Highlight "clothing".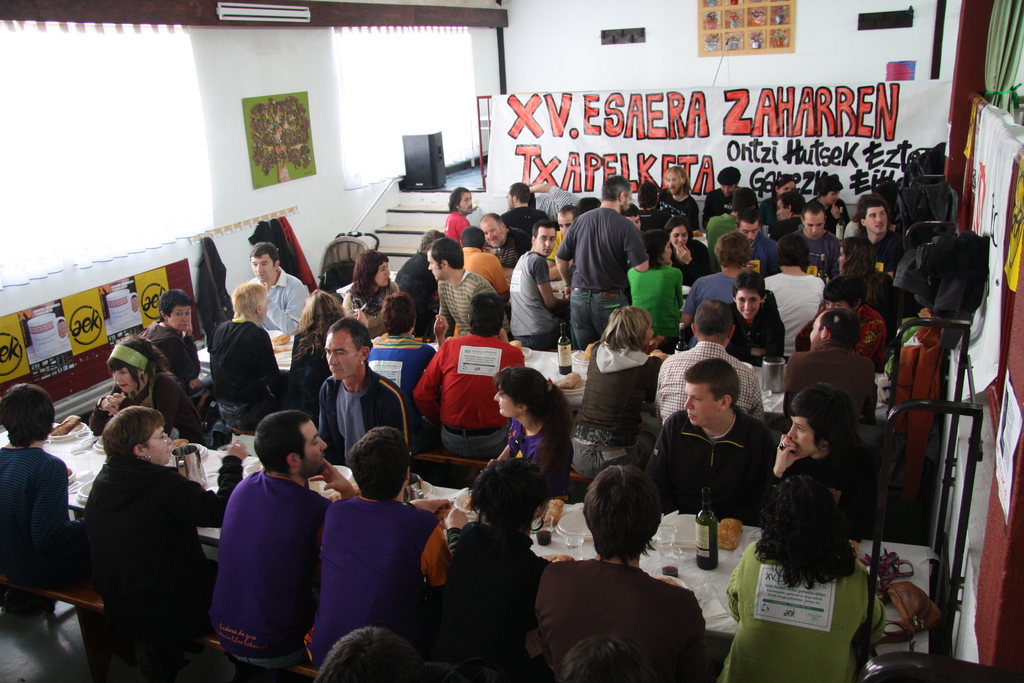
Highlighted region: [x1=104, y1=349, x2=186, y2=444].
